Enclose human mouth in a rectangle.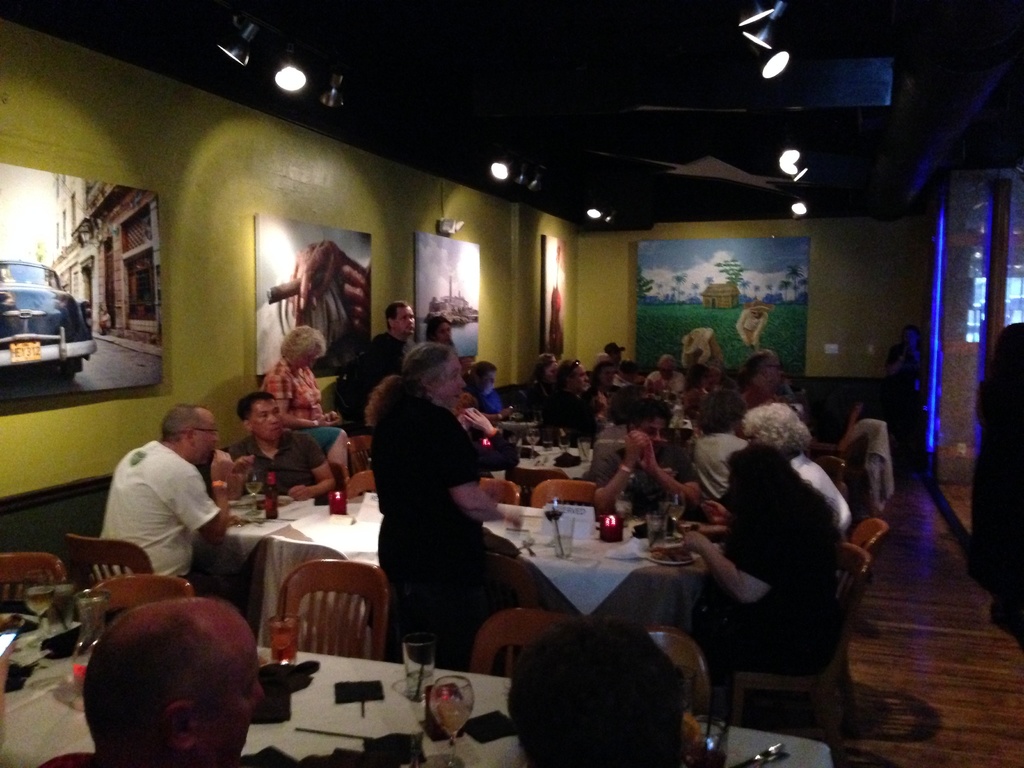
(x1=266, y1=424, x2=283, y2=436).
